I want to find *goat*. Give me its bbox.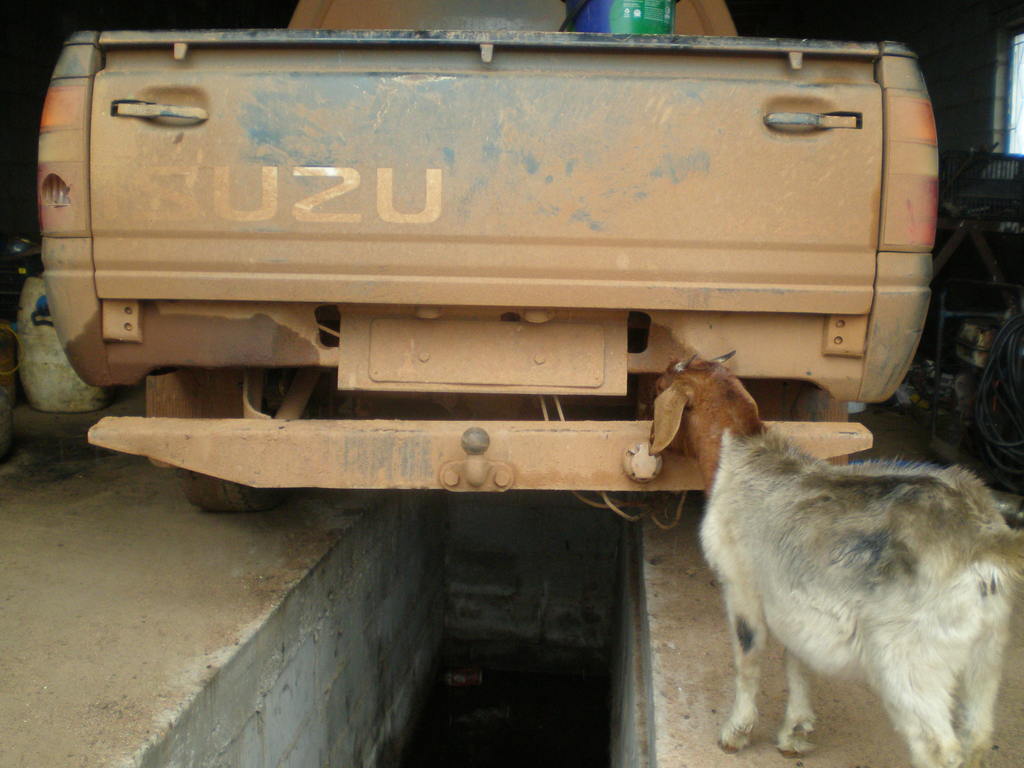
x1=680, y1=403, x2=1020, y2=767.
